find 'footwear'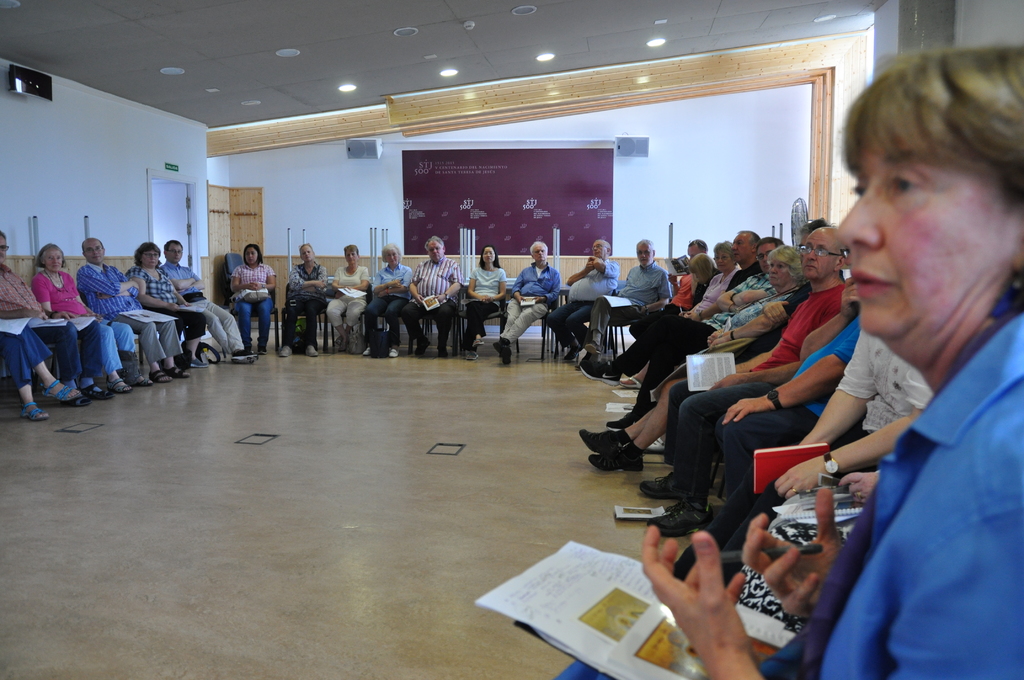
locate(502, 346, 512, 366)
